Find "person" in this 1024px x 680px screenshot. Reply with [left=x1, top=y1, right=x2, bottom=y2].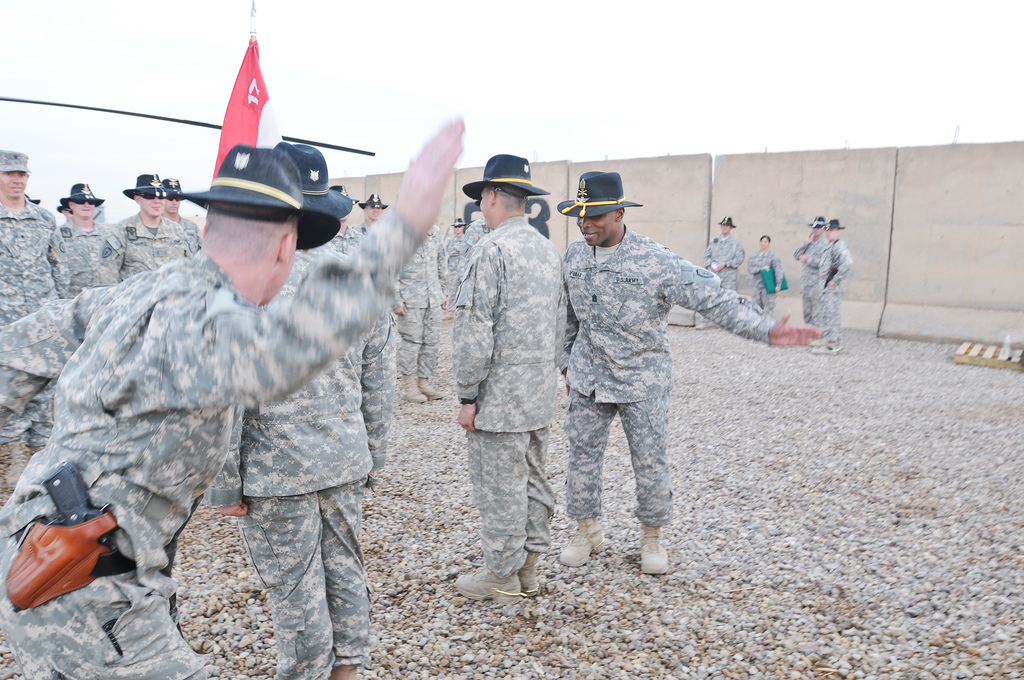
[left=746, top=232, right=781, bottom=313].
